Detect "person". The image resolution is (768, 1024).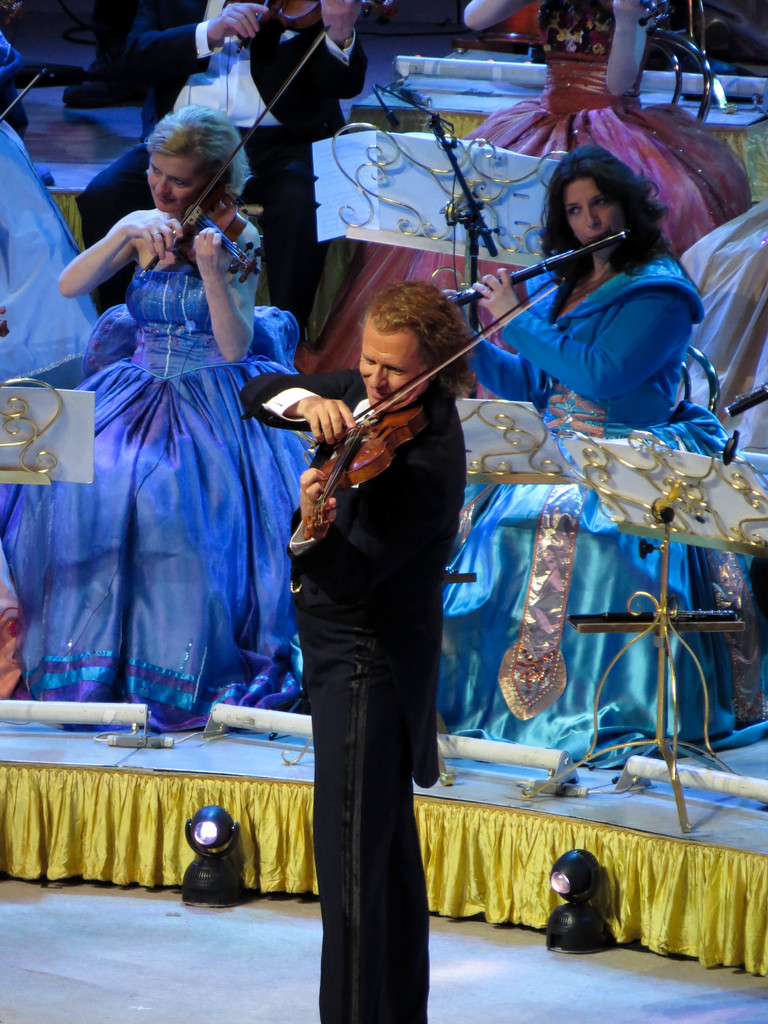
<bbox>2, 113, 317, 725</bbox>.
